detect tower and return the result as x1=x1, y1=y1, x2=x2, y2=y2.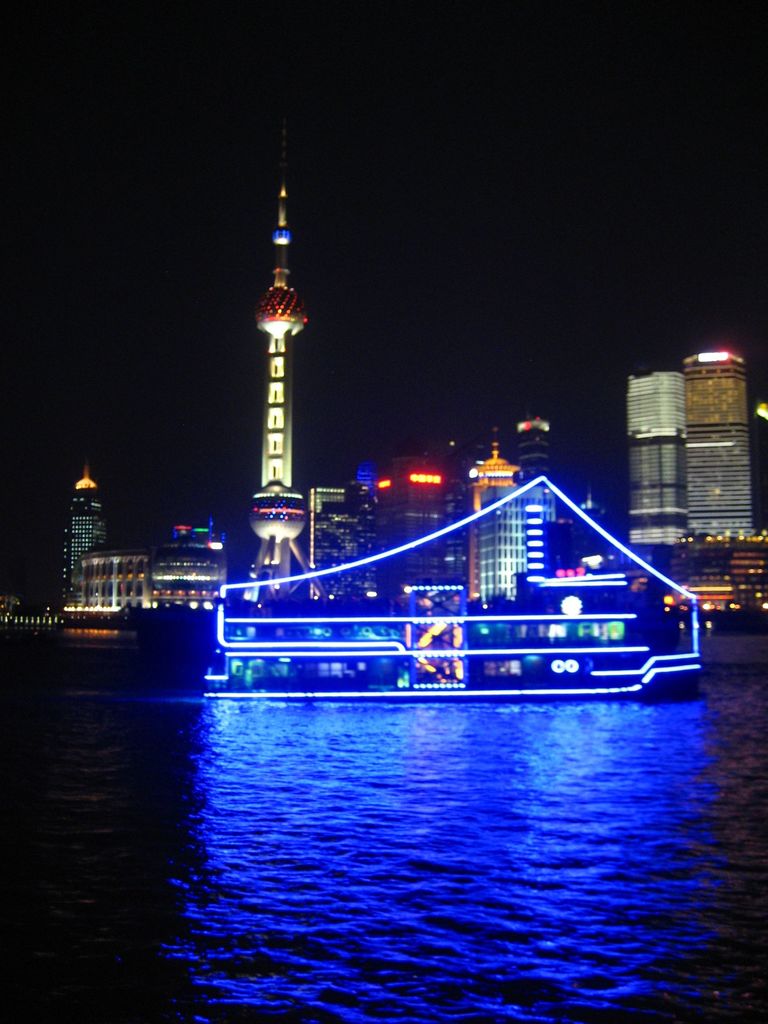
x1=461, y1=467, x2=553, y2=601.
